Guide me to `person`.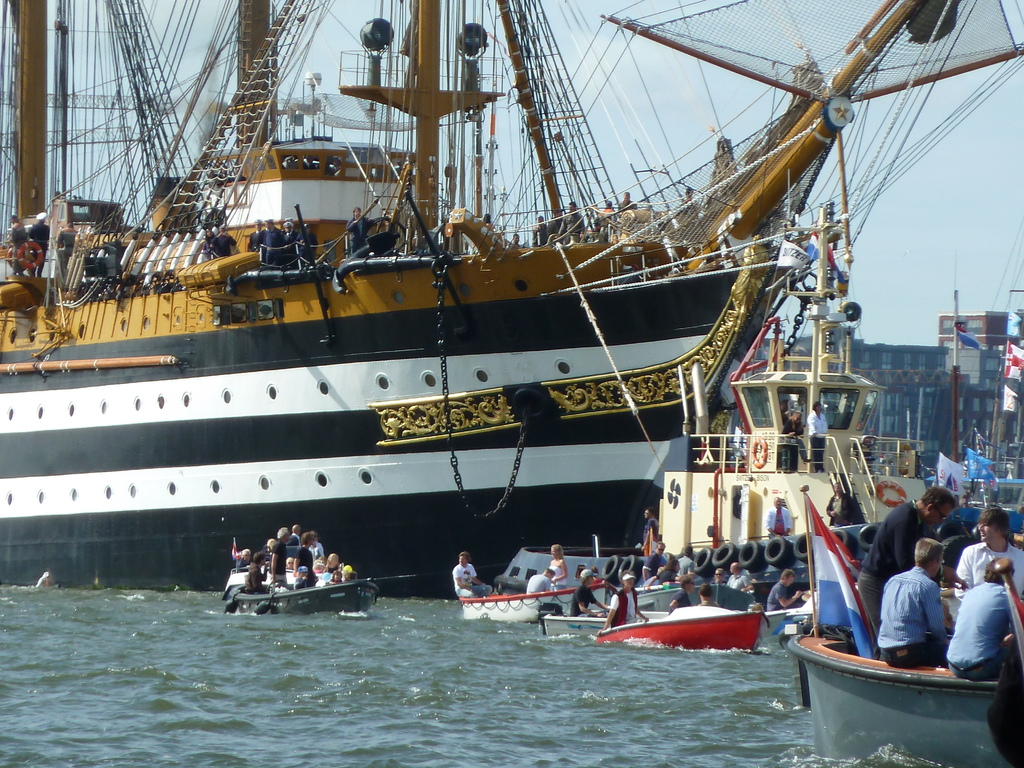
Guidance: (324,568,341,586).
